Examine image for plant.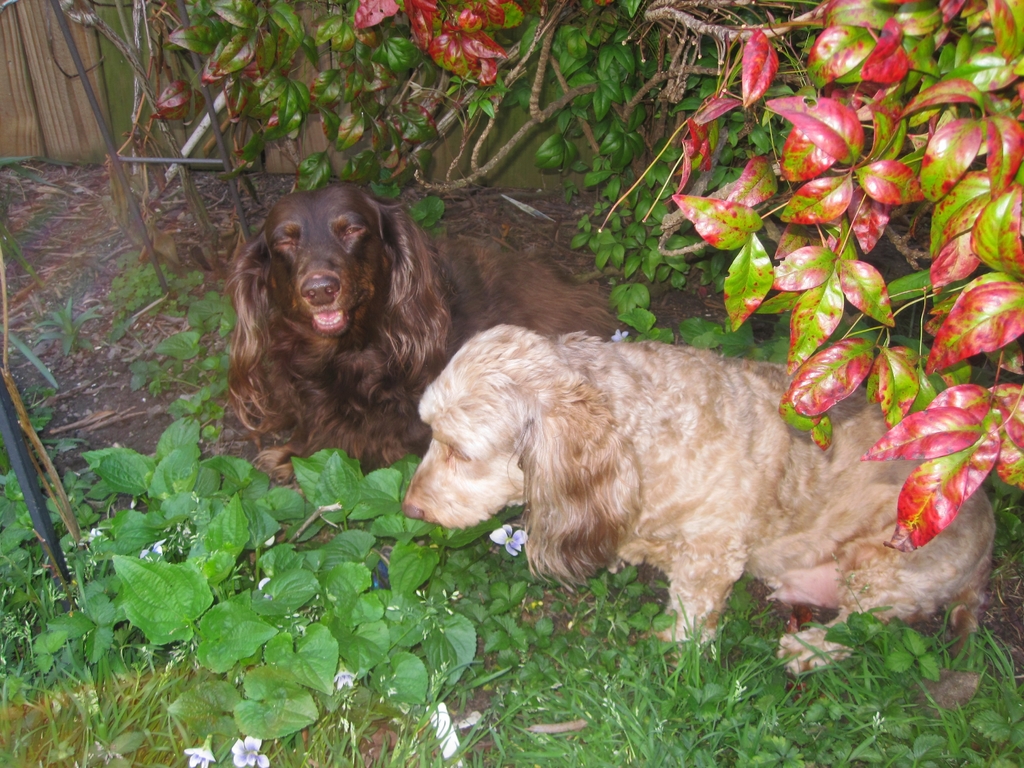
Examination result: [left=0, top=455, right=103, bottom=762].
